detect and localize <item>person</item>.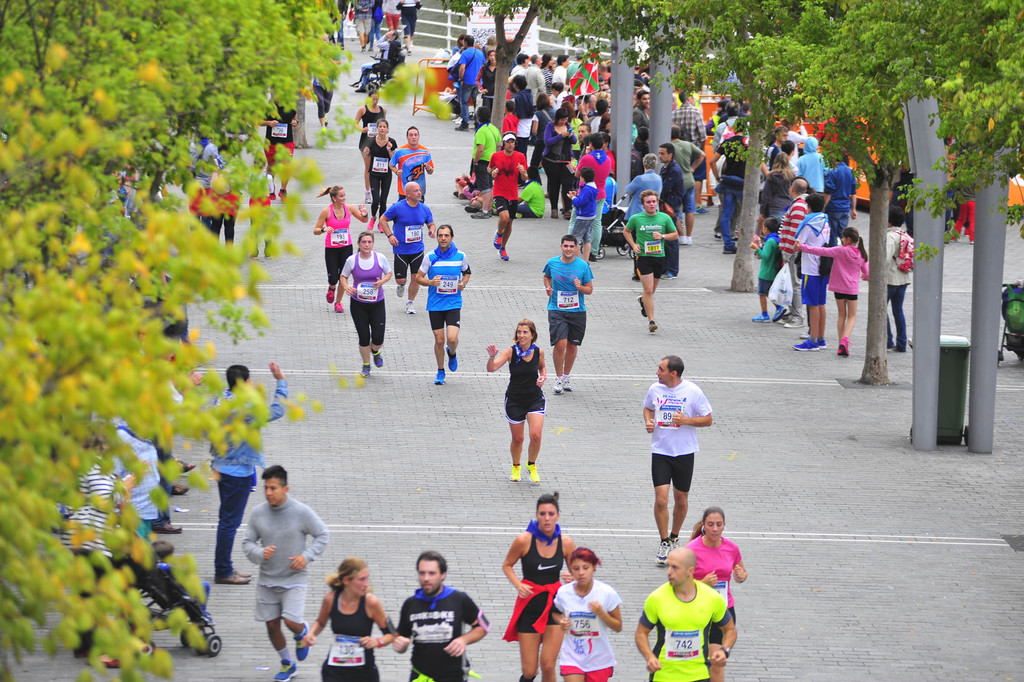
Localized at locate(191, 133, 220, 180).
